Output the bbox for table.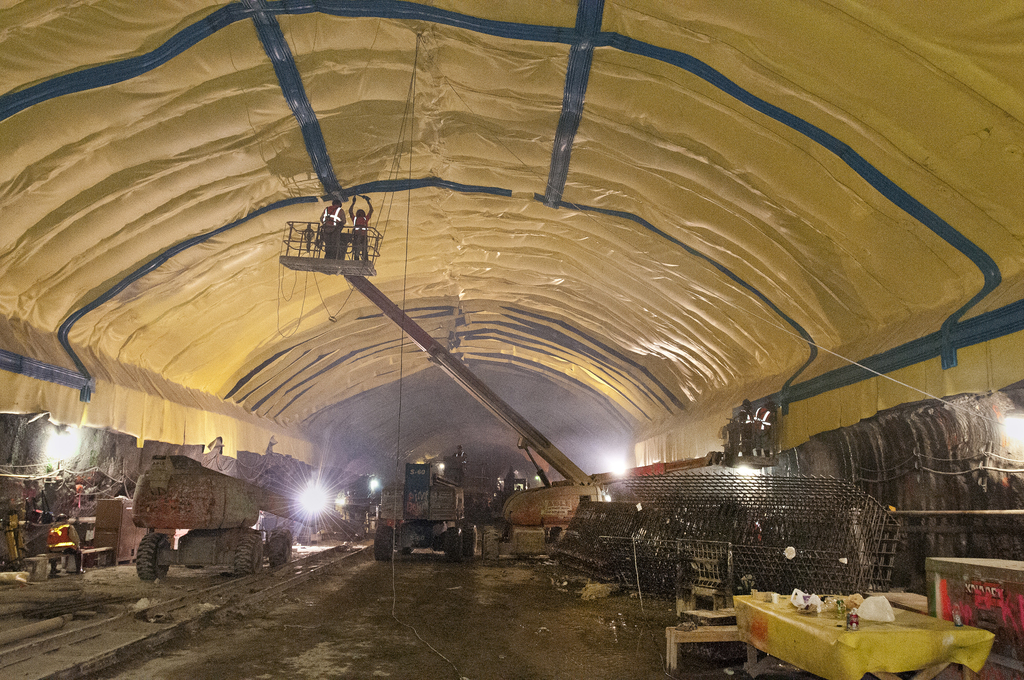
<box>749,597,984,679</box>.
